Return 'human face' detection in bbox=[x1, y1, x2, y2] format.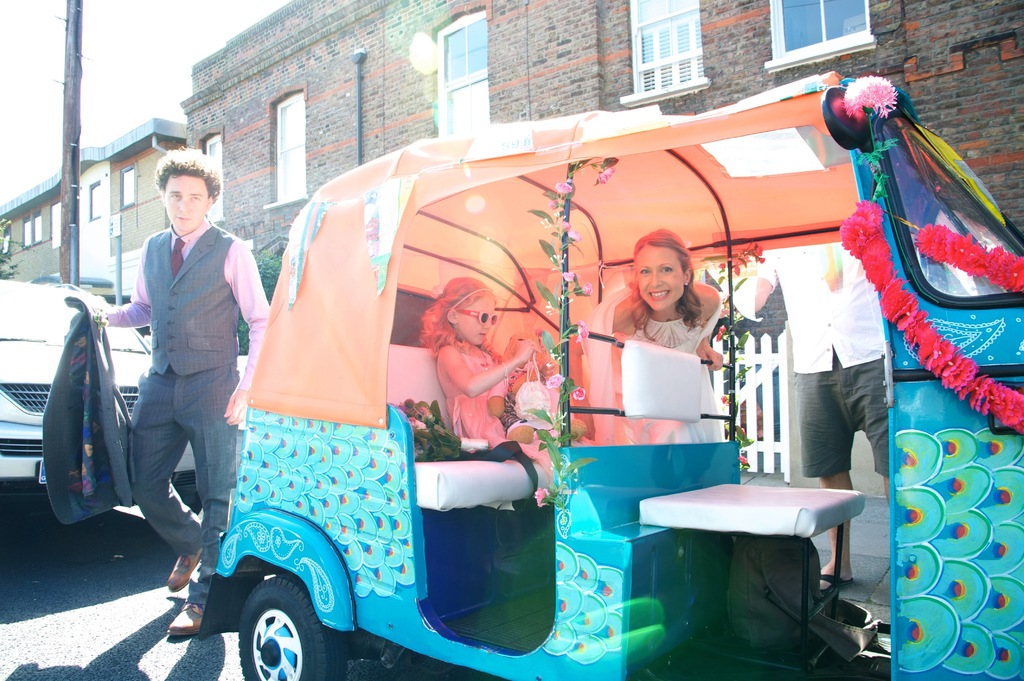
bbox=[454, 287, 496, 349].
